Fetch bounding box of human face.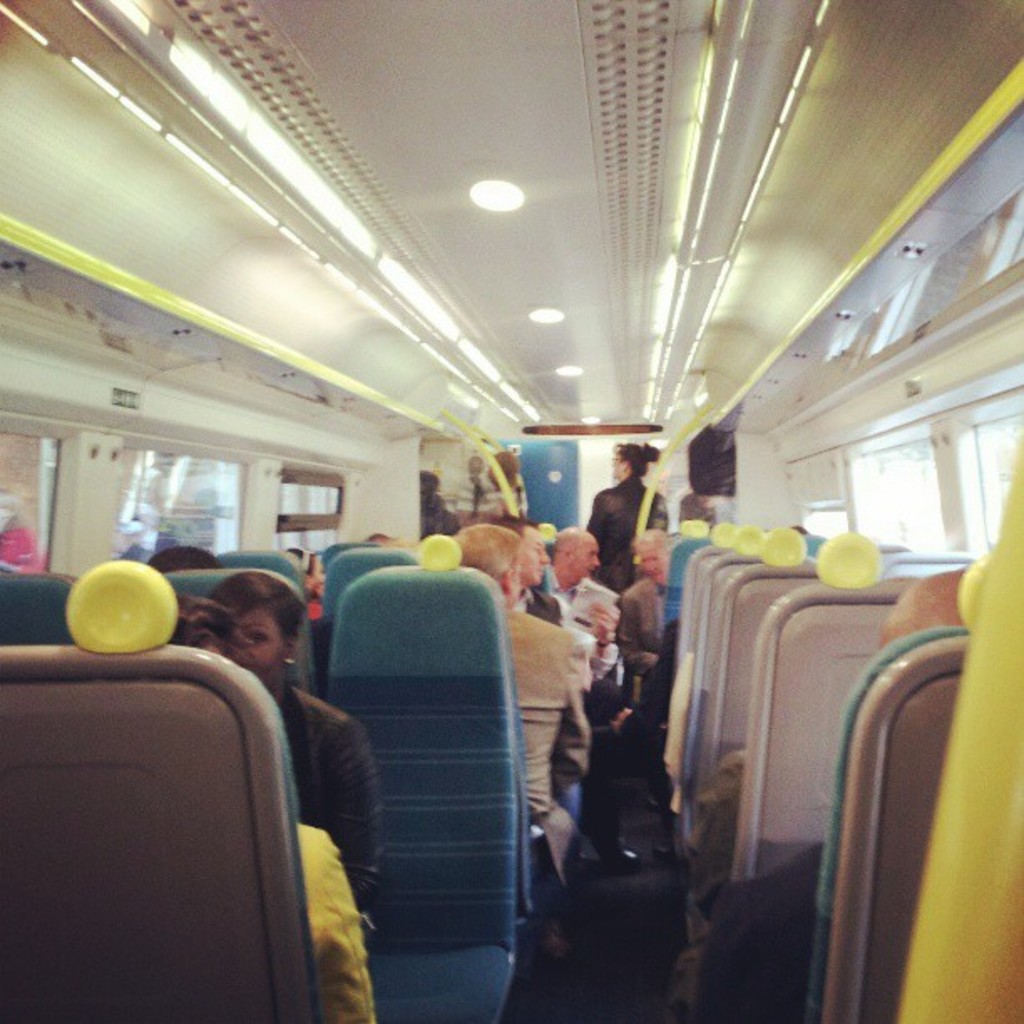
Bbox: rect(616, 445, 626, 477).
